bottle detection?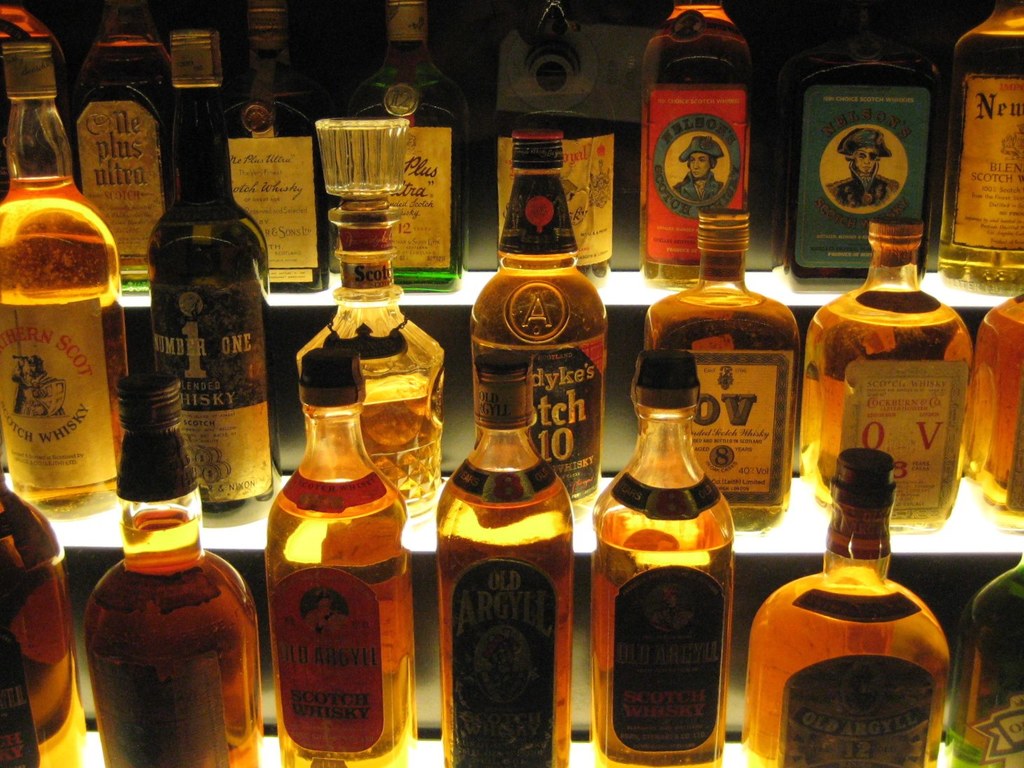
x1=290, y1=116, x2=456, y2=506
